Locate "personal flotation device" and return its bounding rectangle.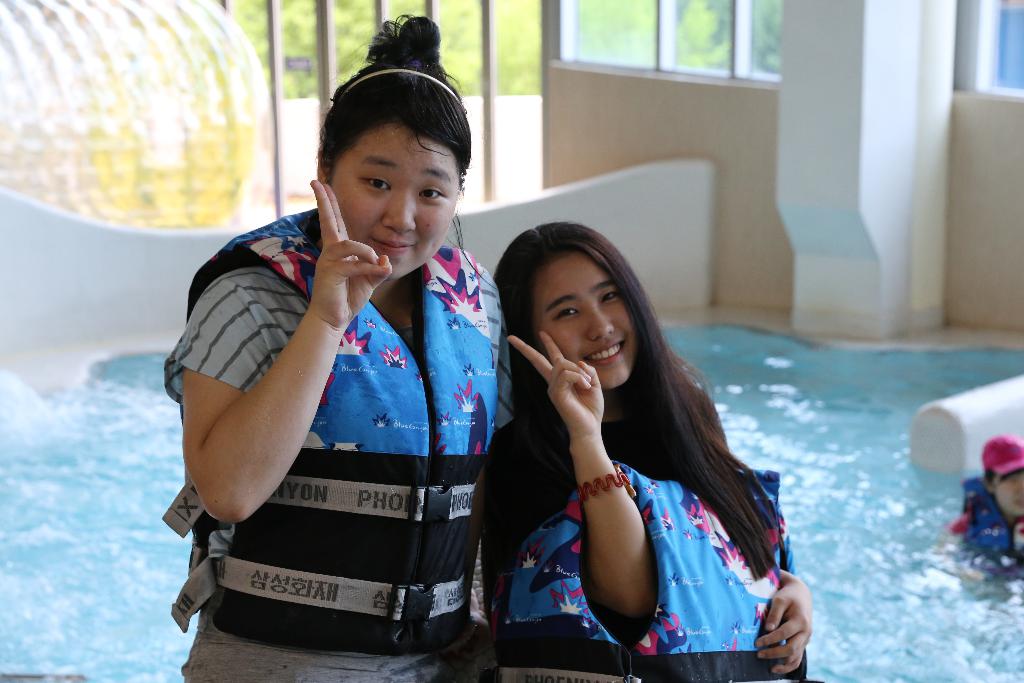
156,206,495,659.
